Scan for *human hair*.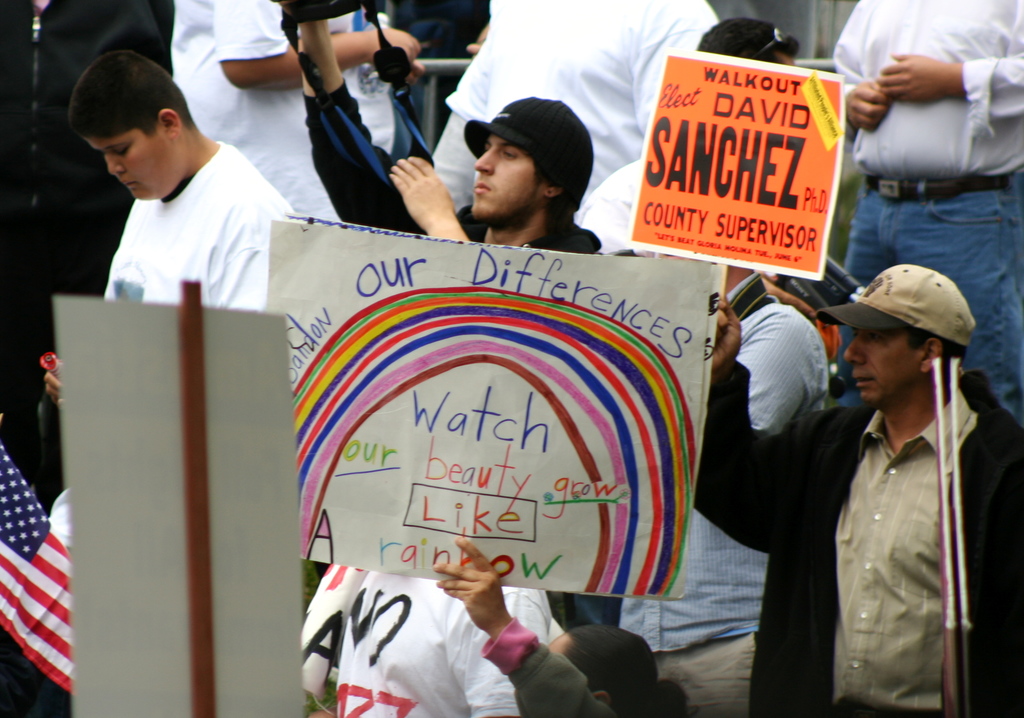
Scan result: box=[65, 42, 193, 139].
